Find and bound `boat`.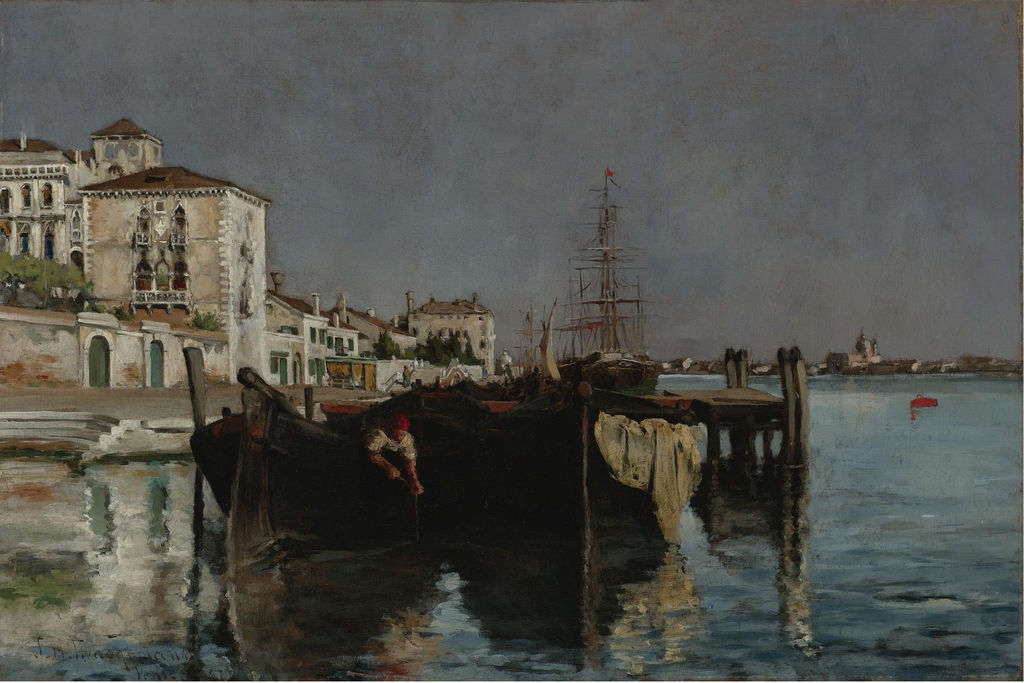
Bound: box(190, 373, 396, 582).
